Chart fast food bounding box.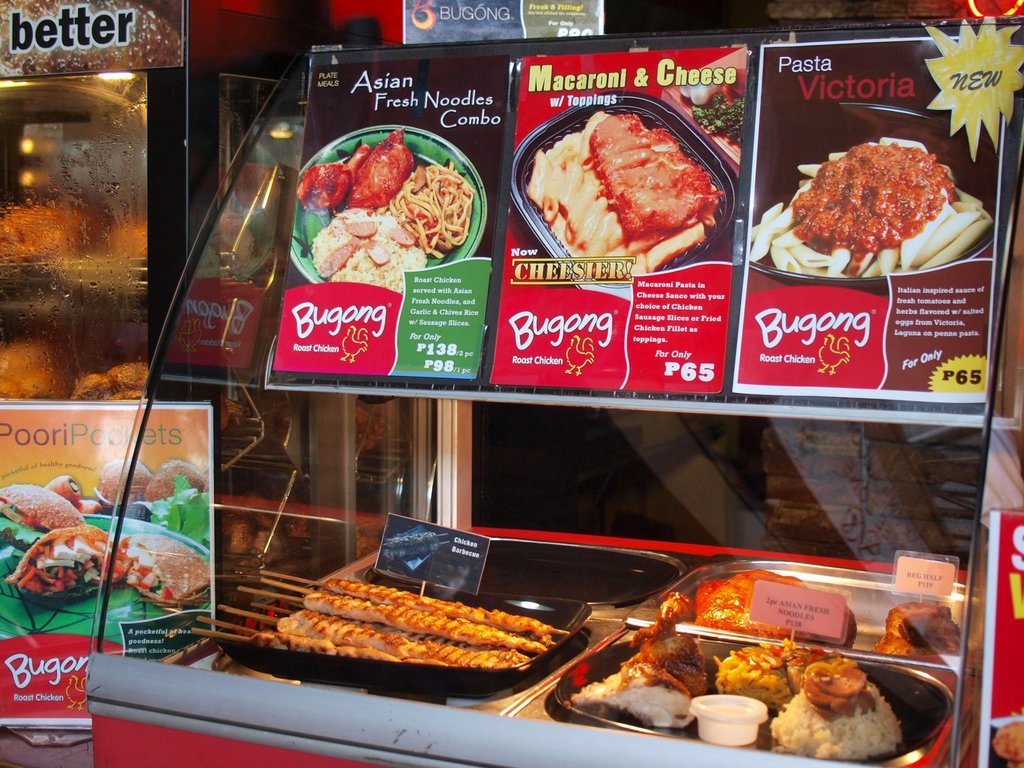
Charted: region(776, 144, 941, 266).
